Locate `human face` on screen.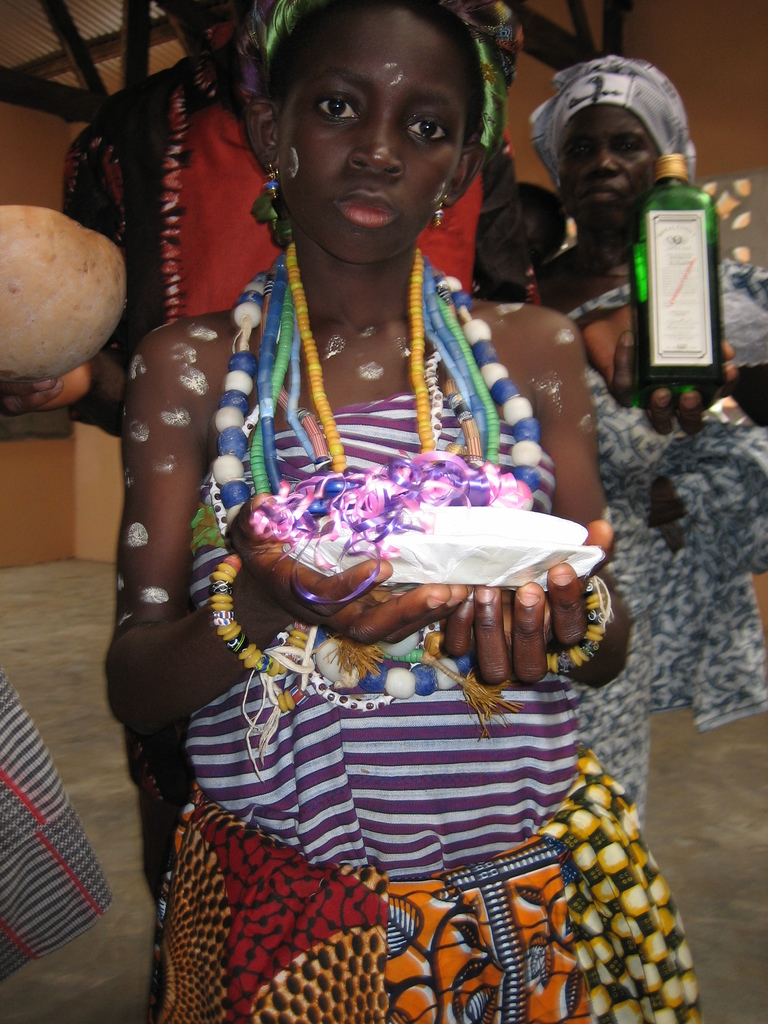
On screen at (x1=275, y1=0, x2=465, y2=264).
